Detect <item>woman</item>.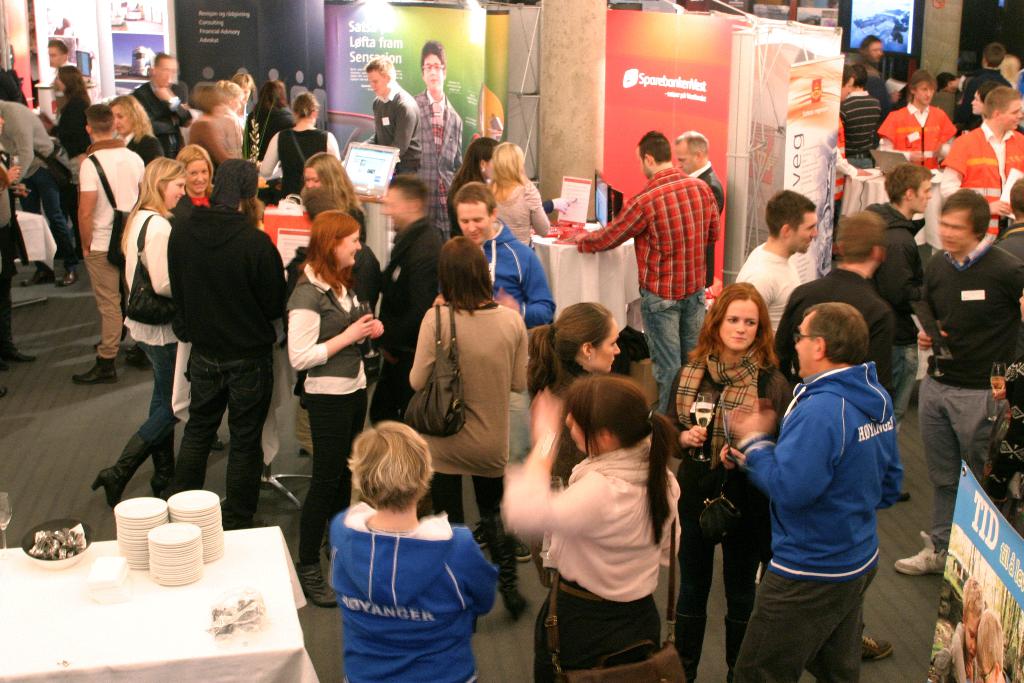
Detected at 58,67,99,188.
